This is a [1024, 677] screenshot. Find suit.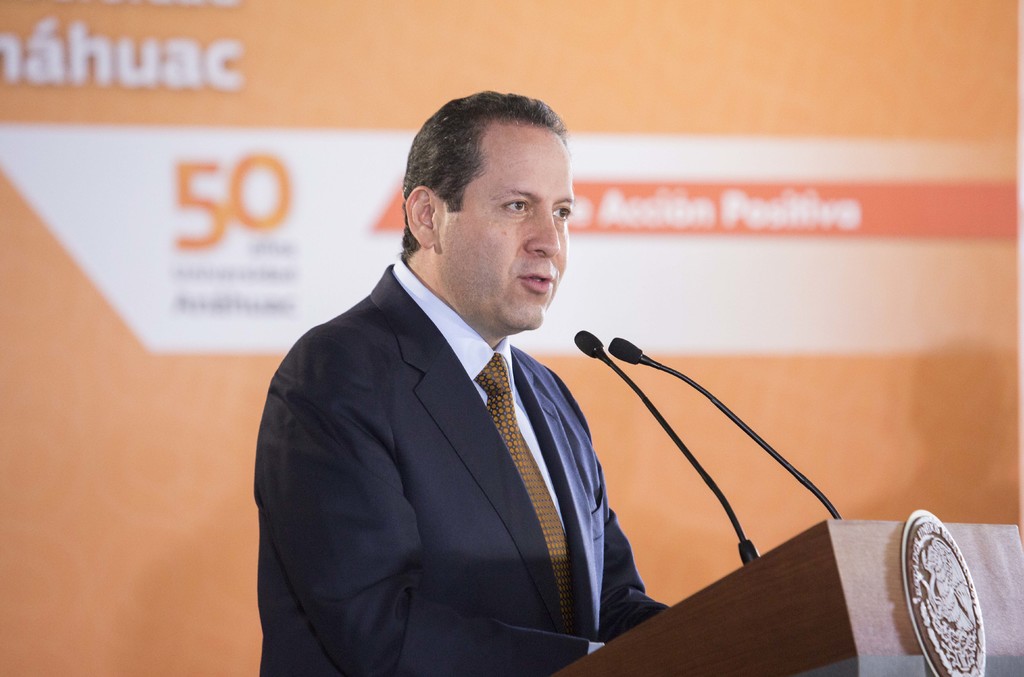
Bounding box: [284, 279, 699, 662].
